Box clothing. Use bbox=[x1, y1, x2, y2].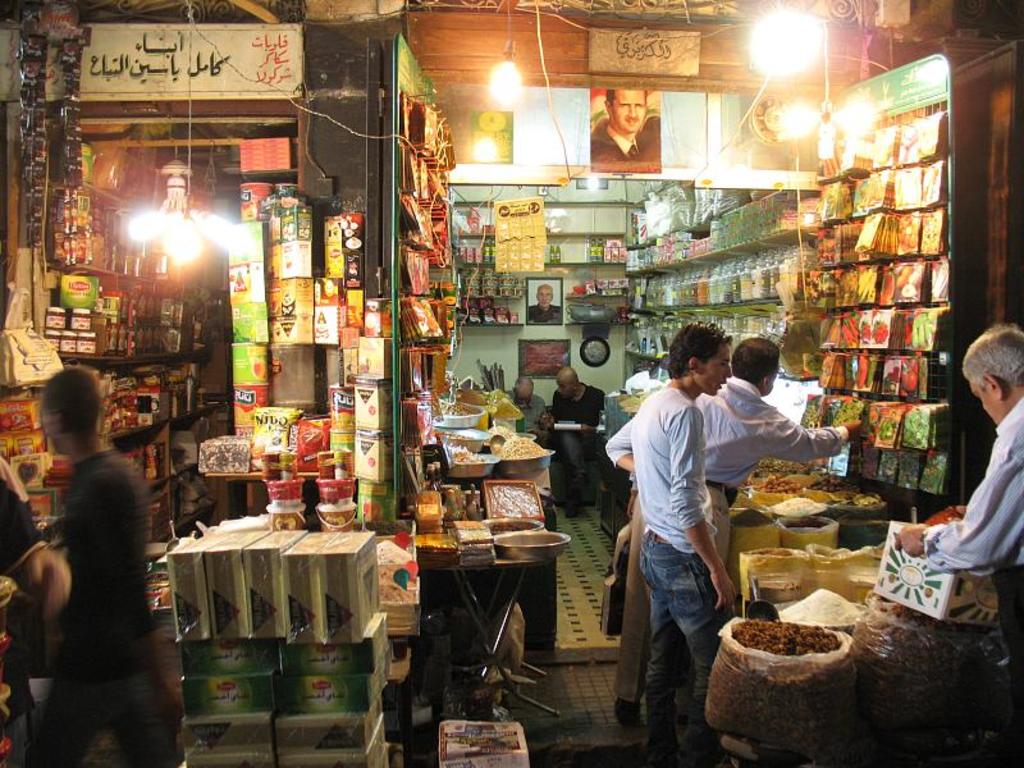
bbox=[550, 385, 604, 509].
